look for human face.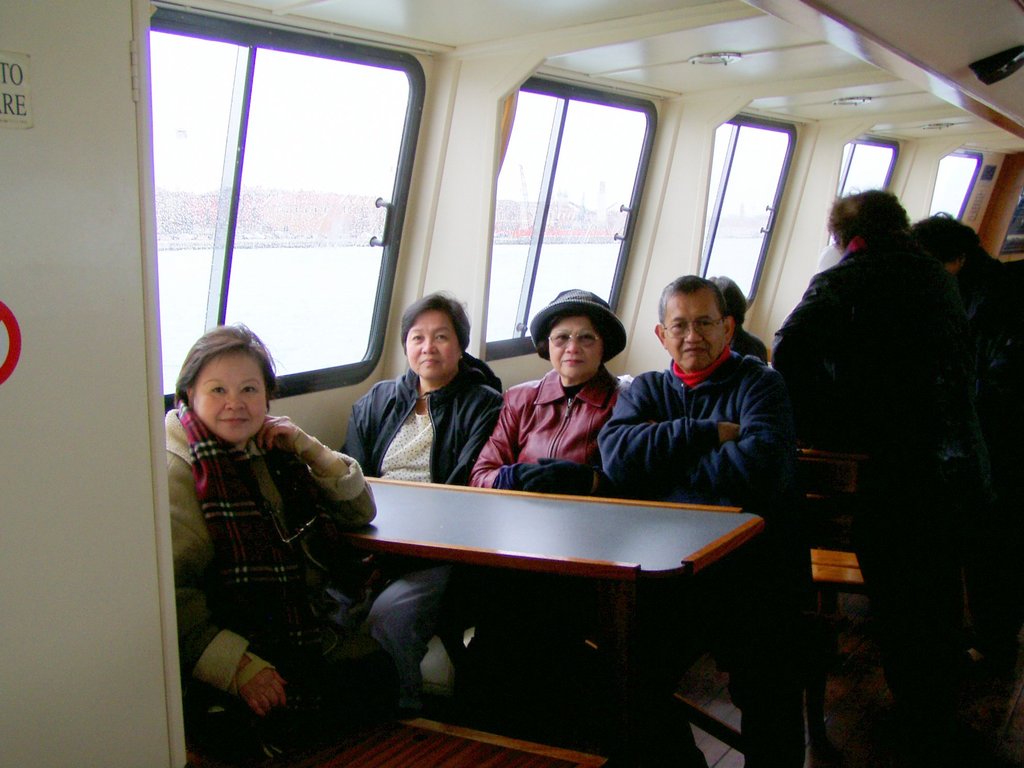
Found: <bbox>406, 312, 461, 379</bbox>.
